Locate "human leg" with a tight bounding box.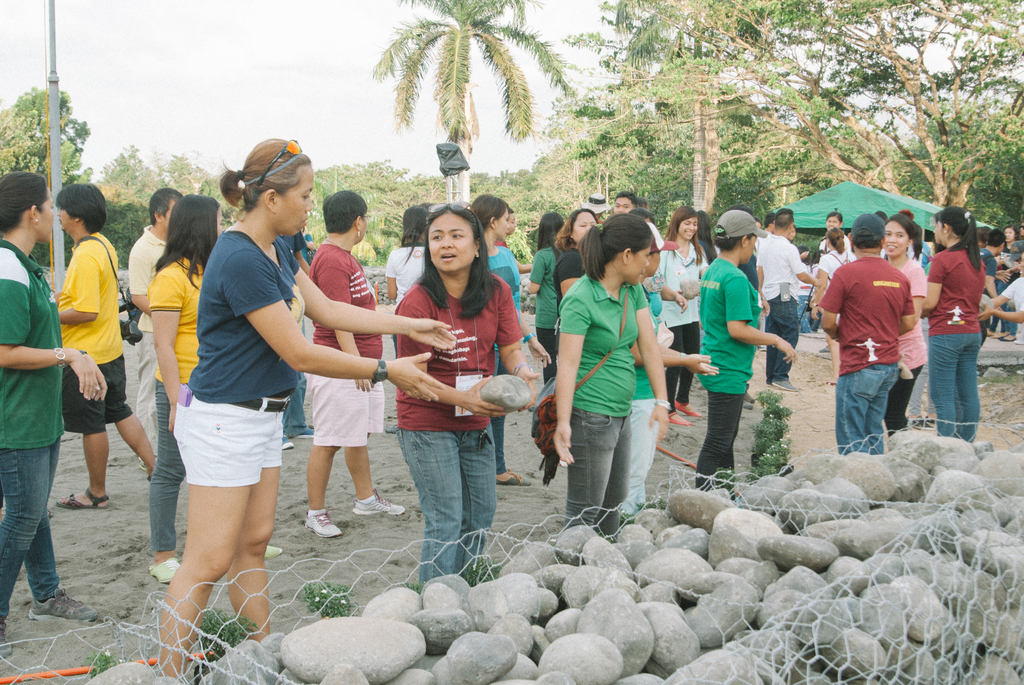
rect(837, 366, 884, 451).
